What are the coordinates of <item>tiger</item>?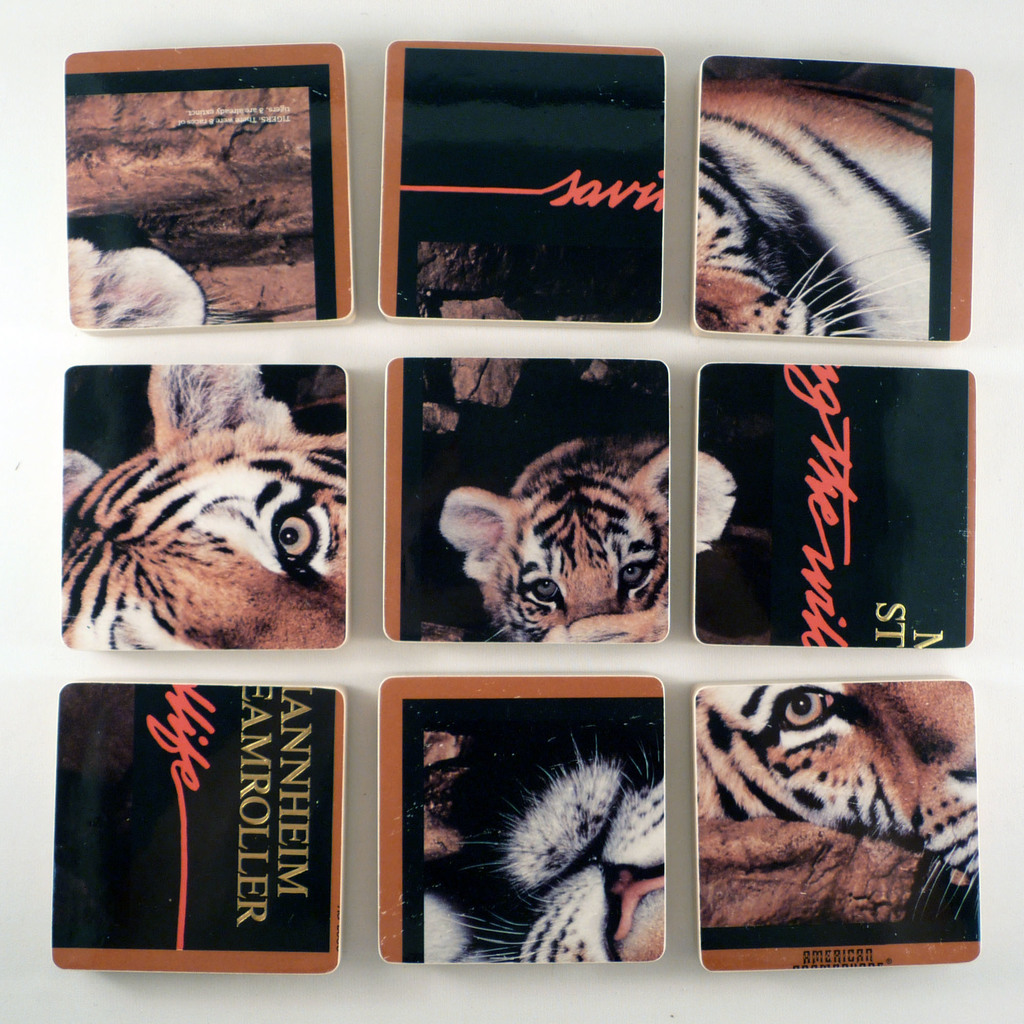
{"left": 58, "top": 349, "right": 348, "bottom": 643}.
